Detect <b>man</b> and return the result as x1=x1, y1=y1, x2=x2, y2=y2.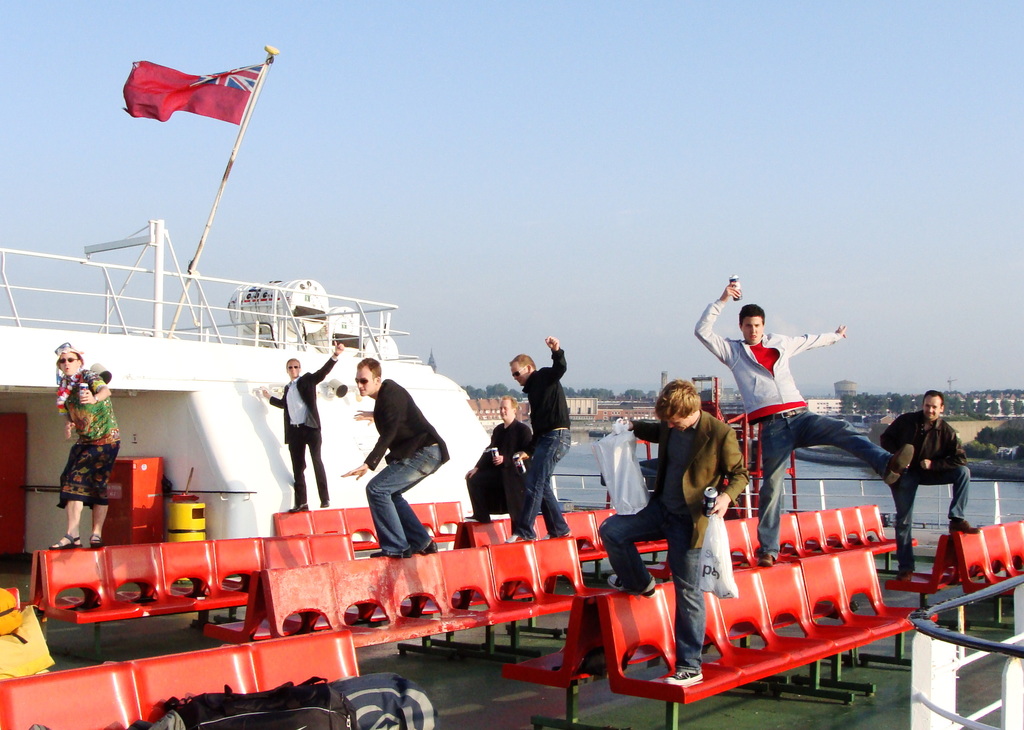
x1=44, y1=338, x2=125, y2=555.
